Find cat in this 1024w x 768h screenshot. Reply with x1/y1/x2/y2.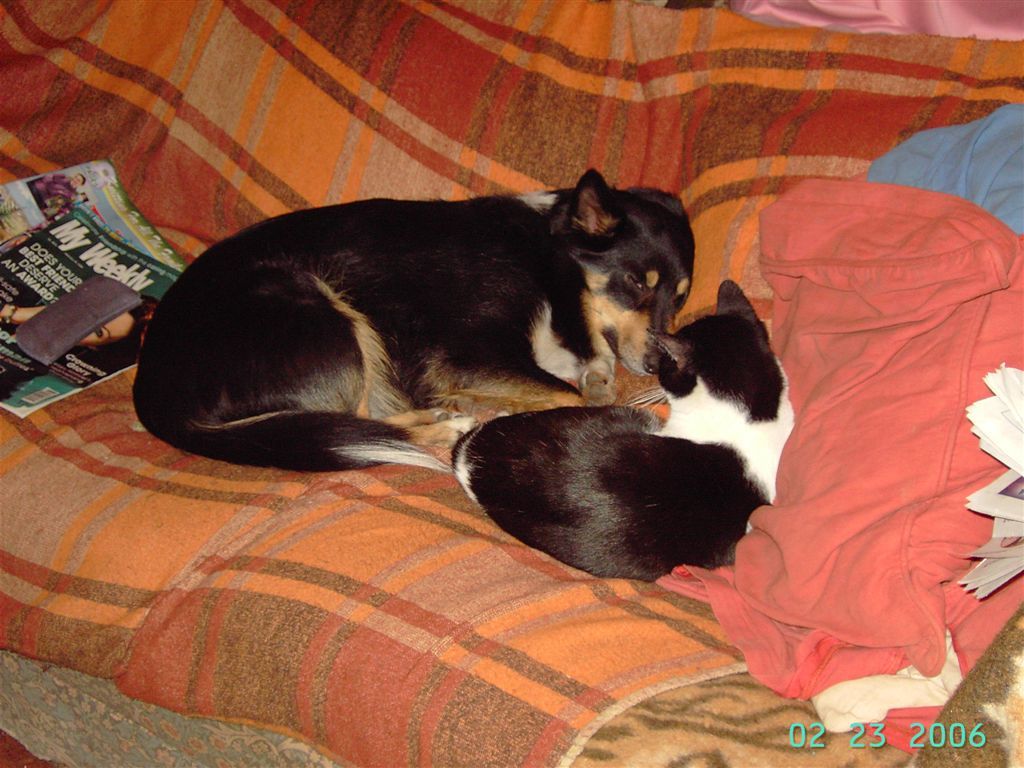
448/278/789/583.
